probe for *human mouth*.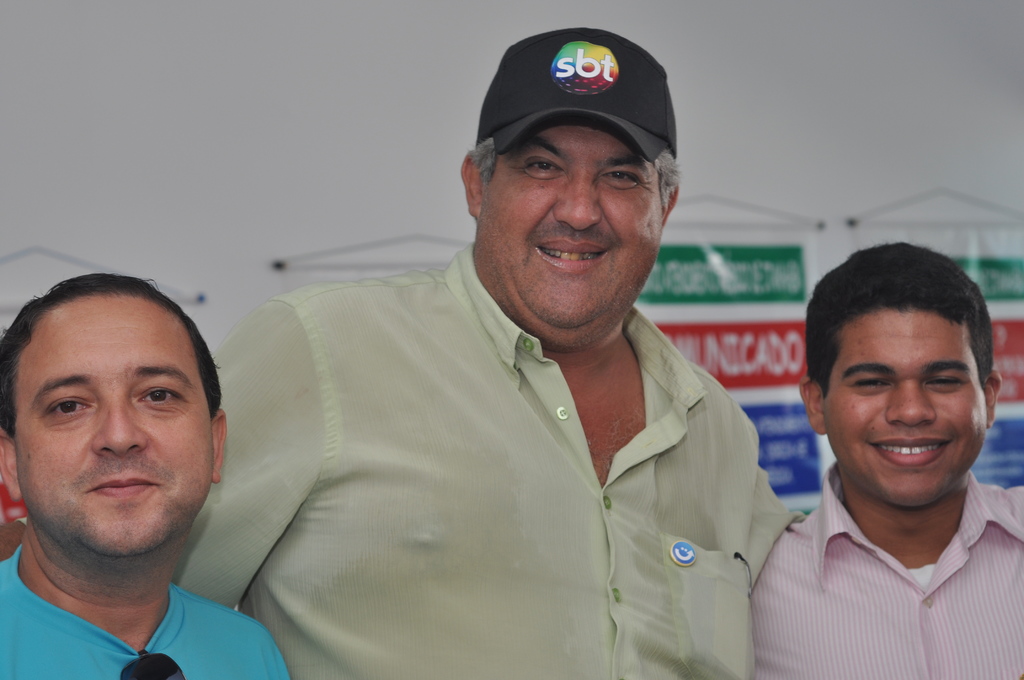
Probe result: locate(531, 234, 614, 273).
